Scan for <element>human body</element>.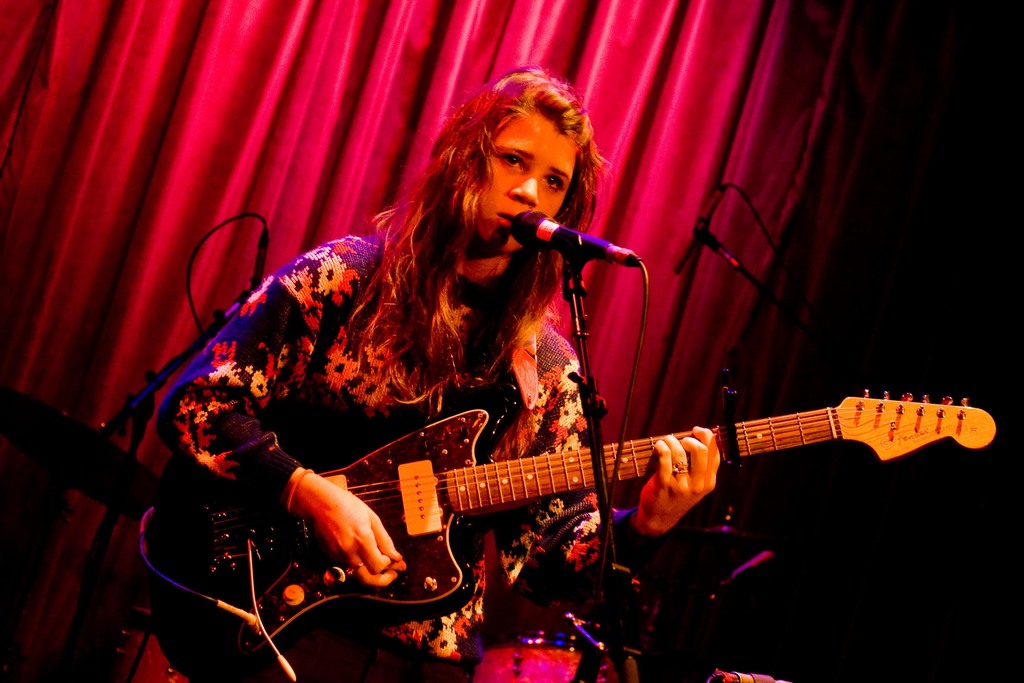
Scan result: 209, 115, 748, 682.
